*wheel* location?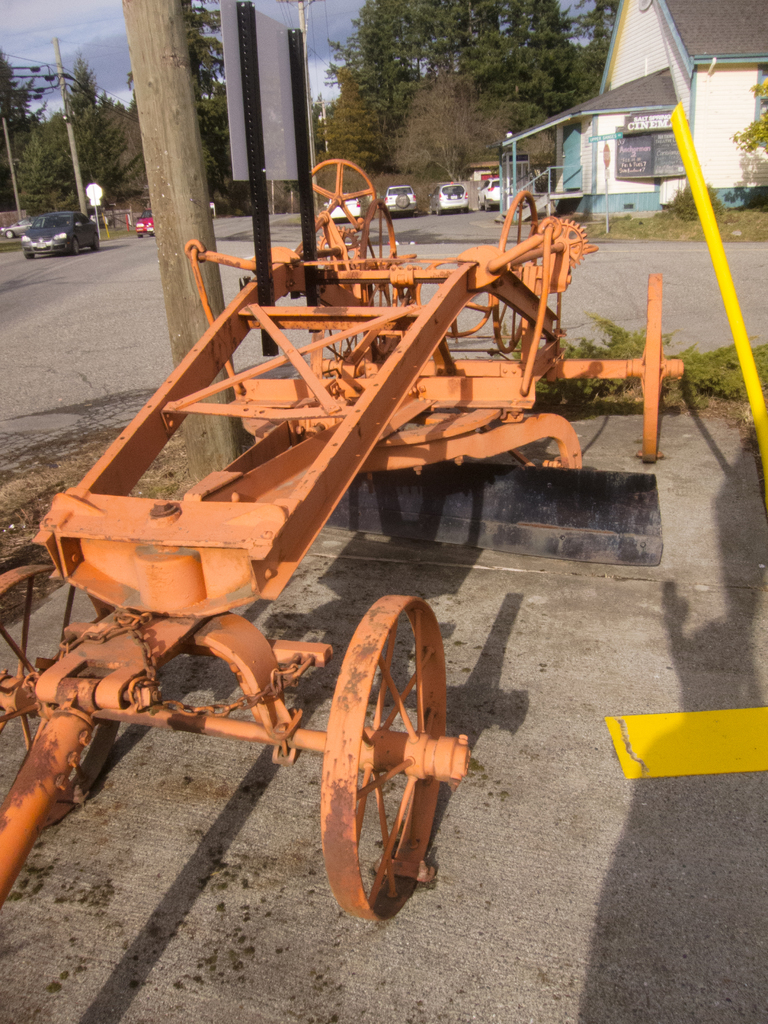
(417, 258, 490, 333)
